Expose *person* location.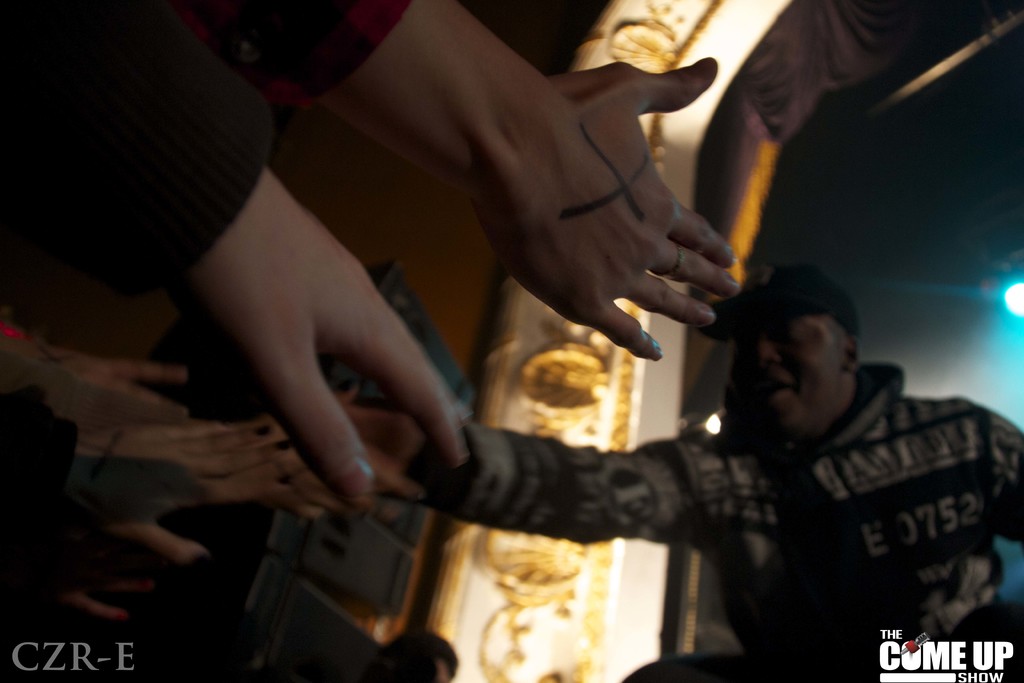
Exposed at (403,316,1023,682).
